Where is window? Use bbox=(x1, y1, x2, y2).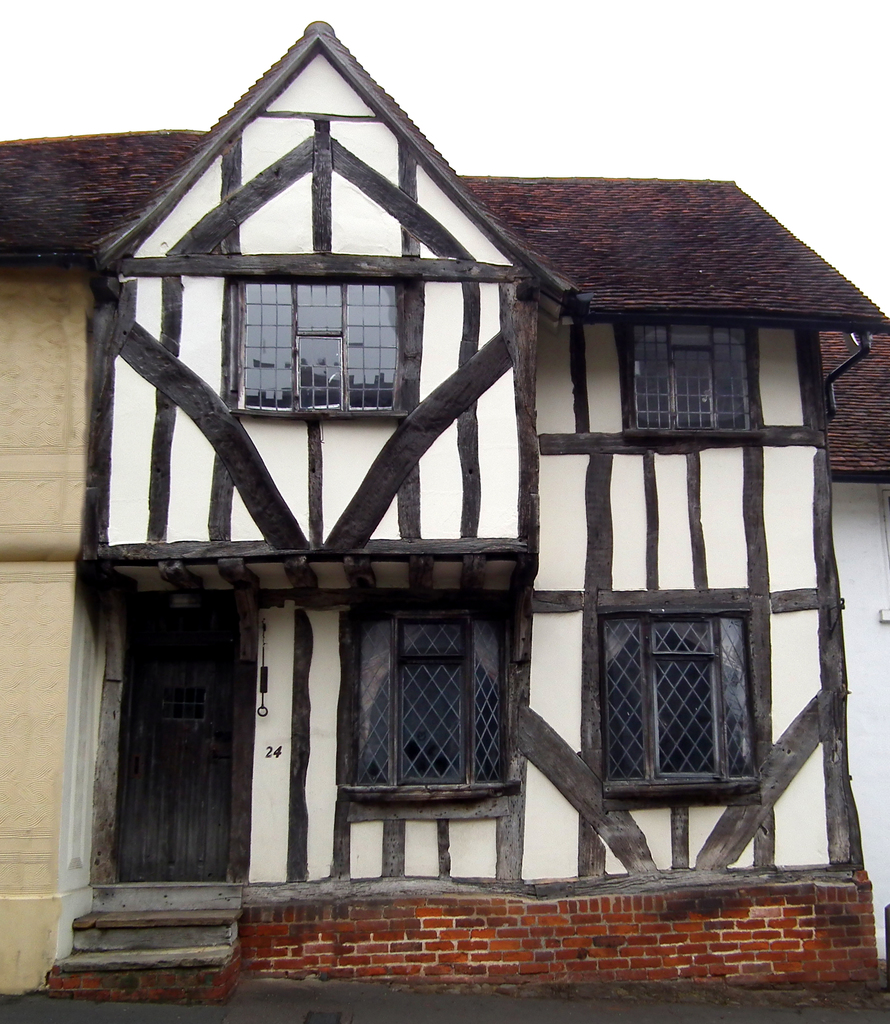
bbox=(225, 277, 401, 413).
